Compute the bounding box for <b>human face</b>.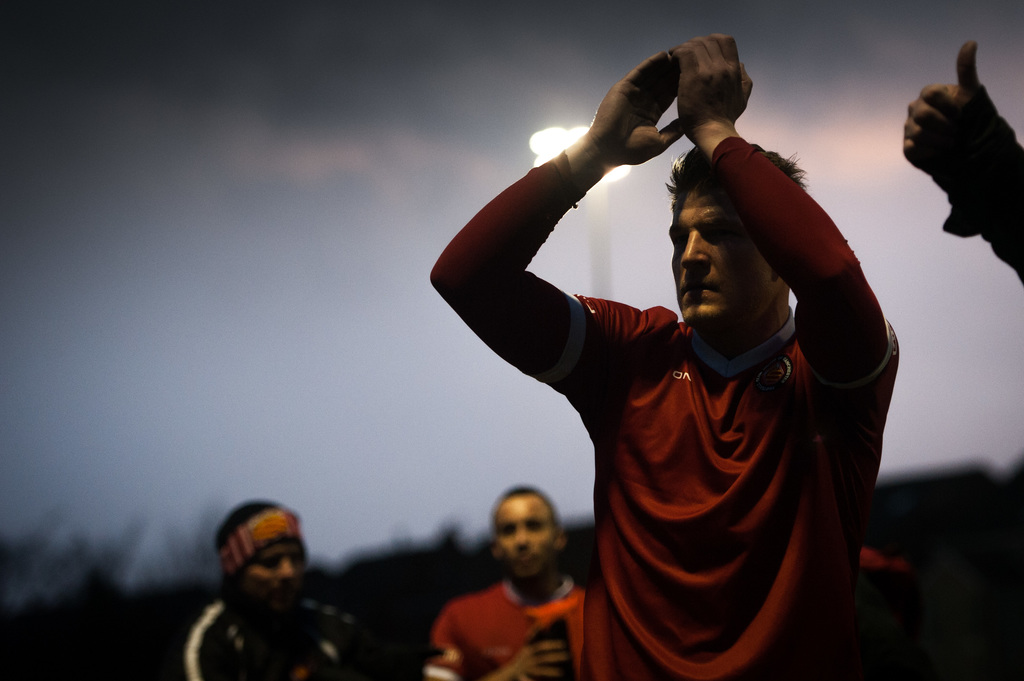
[left=498, top=489, right=548, bottom=575].
